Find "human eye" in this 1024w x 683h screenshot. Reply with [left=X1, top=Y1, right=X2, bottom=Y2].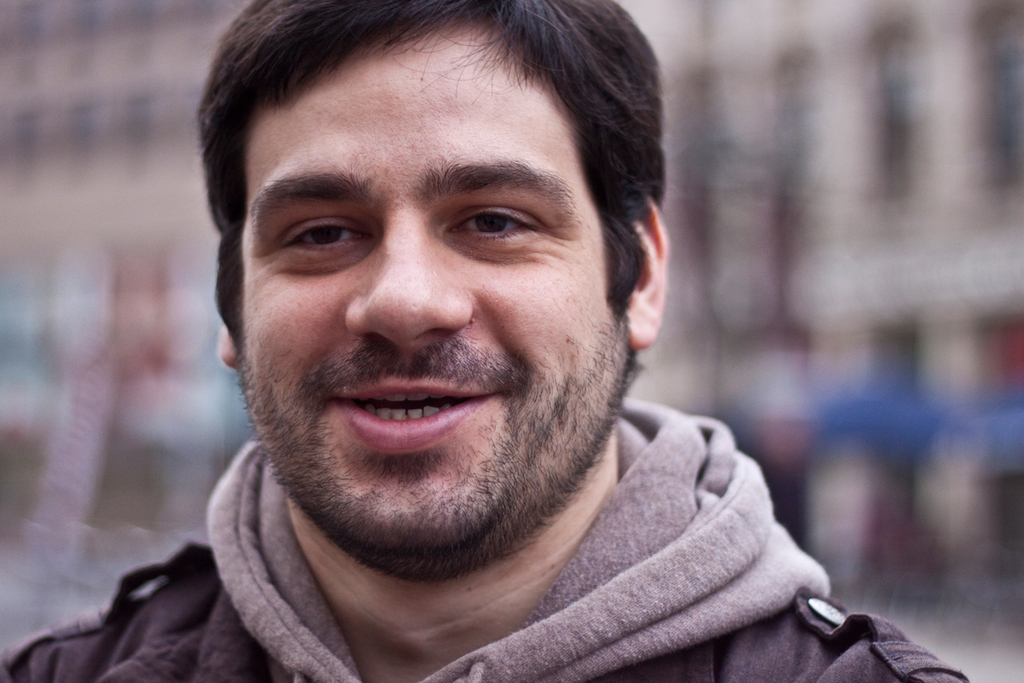
[left=445, top=201, right=544, bottom=246].
